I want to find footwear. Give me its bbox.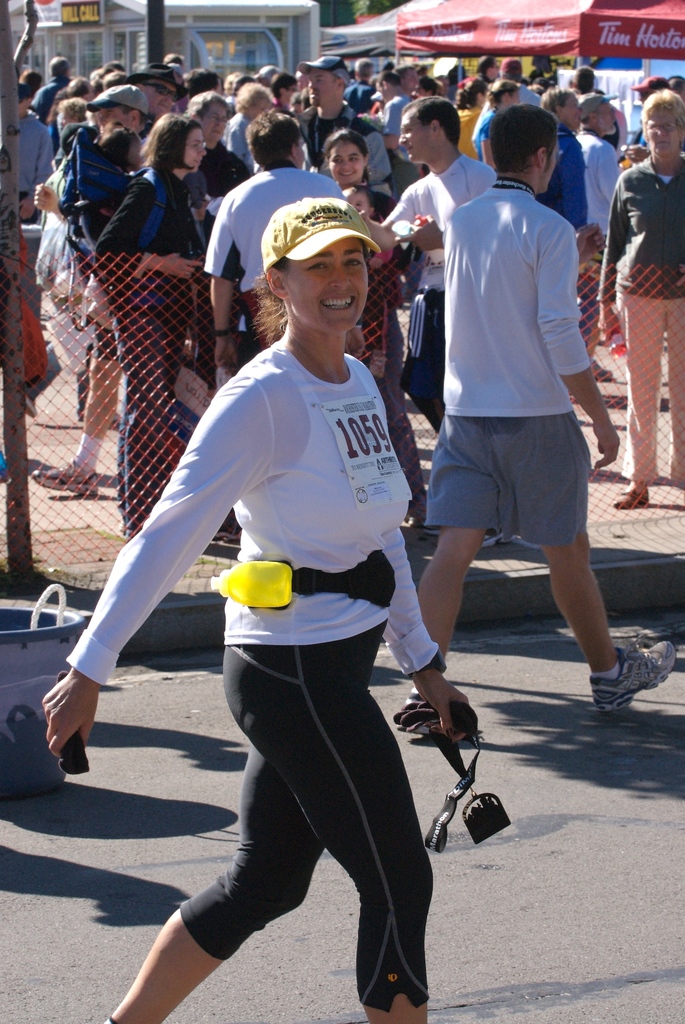
31 457 96 497.
